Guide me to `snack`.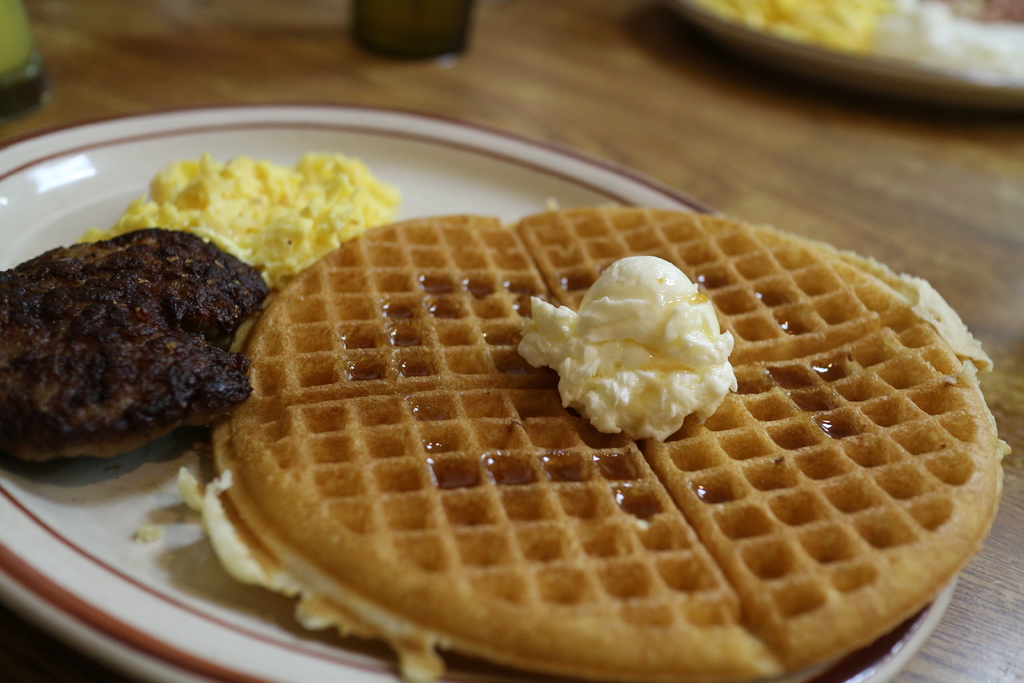
Guidance: {"left": 101, "top": 163, "right": 421, "bottom": 274}.
